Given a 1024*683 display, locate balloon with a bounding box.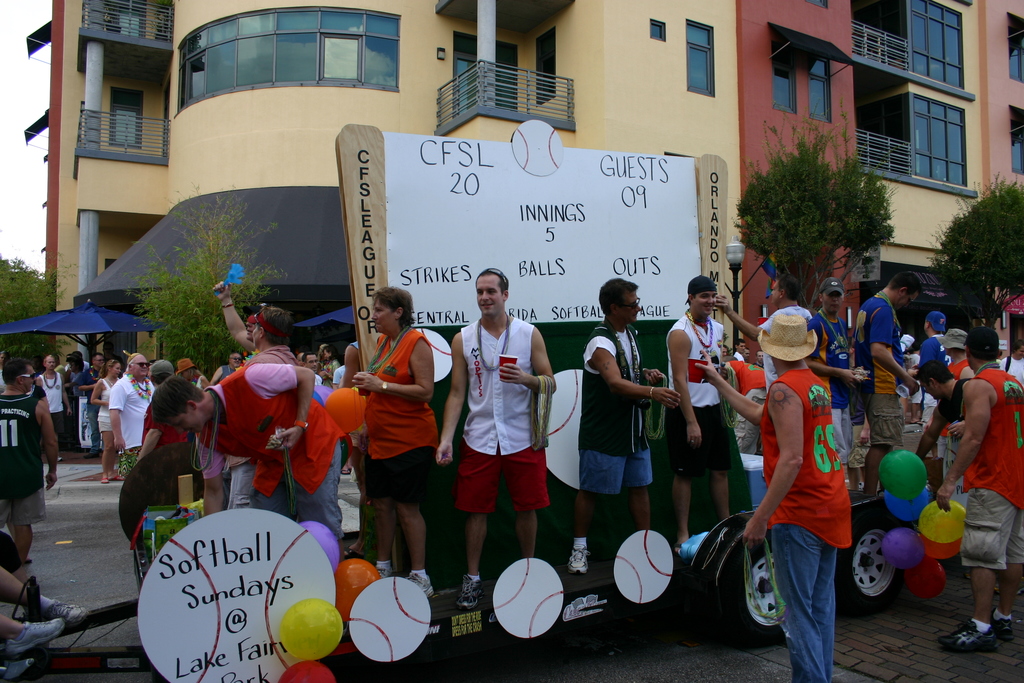
Located: 332,559,378,619.
